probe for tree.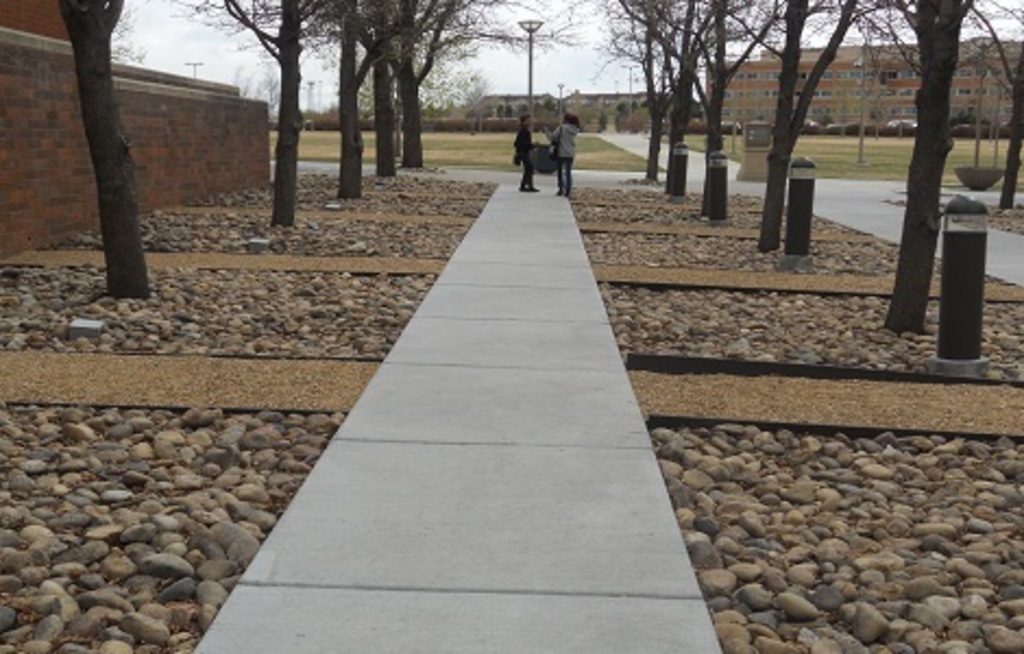
Probe result: bbox=(880, 0, 1022, 334).
